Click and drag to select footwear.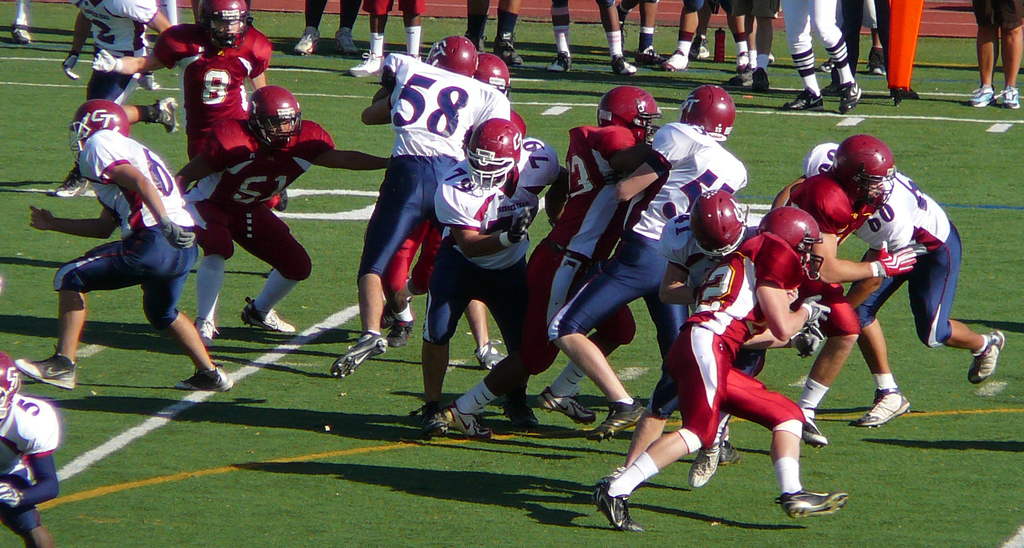
Selection: 538, 385, 596, 426.
